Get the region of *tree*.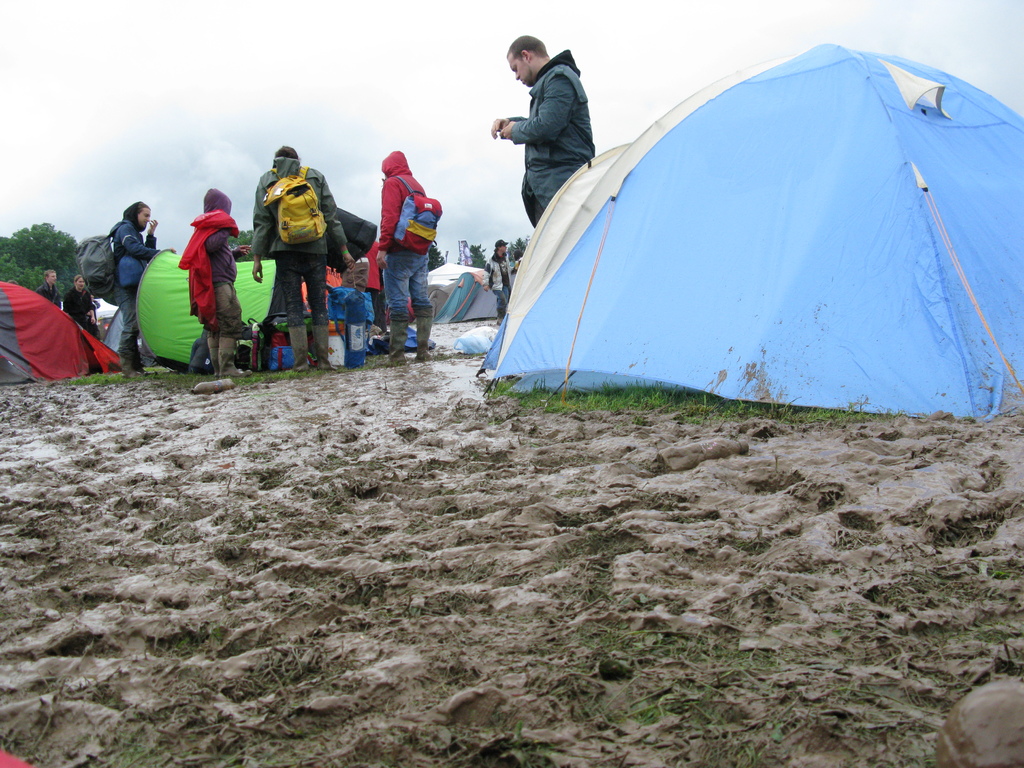
box(428, 243, 442, 270).
